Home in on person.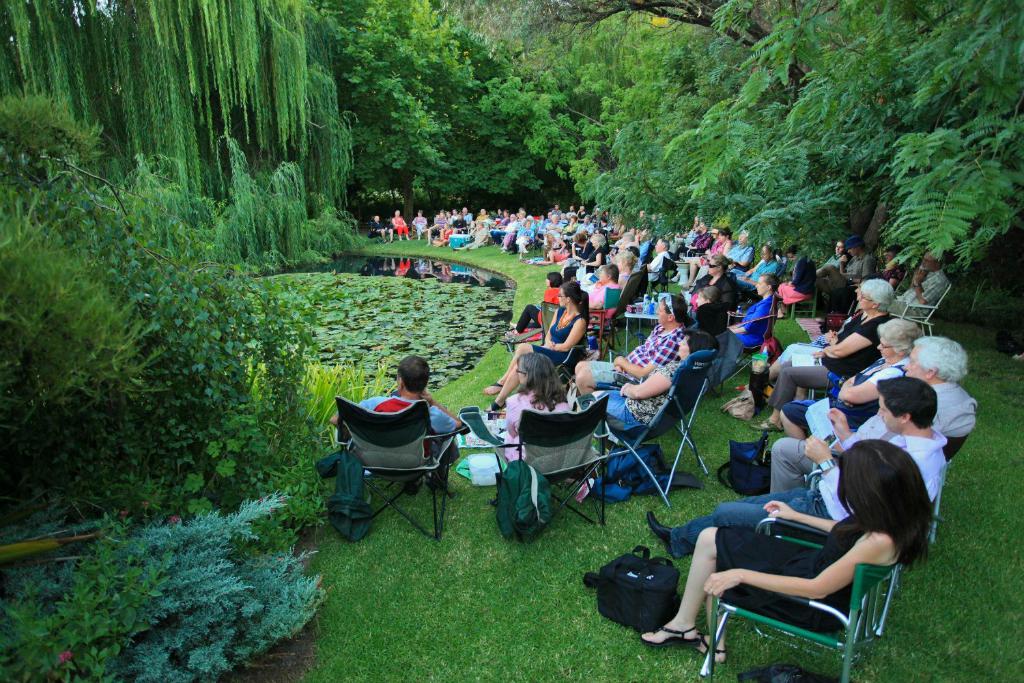
Homed in at bbox=[642, 436, 944, 658].
